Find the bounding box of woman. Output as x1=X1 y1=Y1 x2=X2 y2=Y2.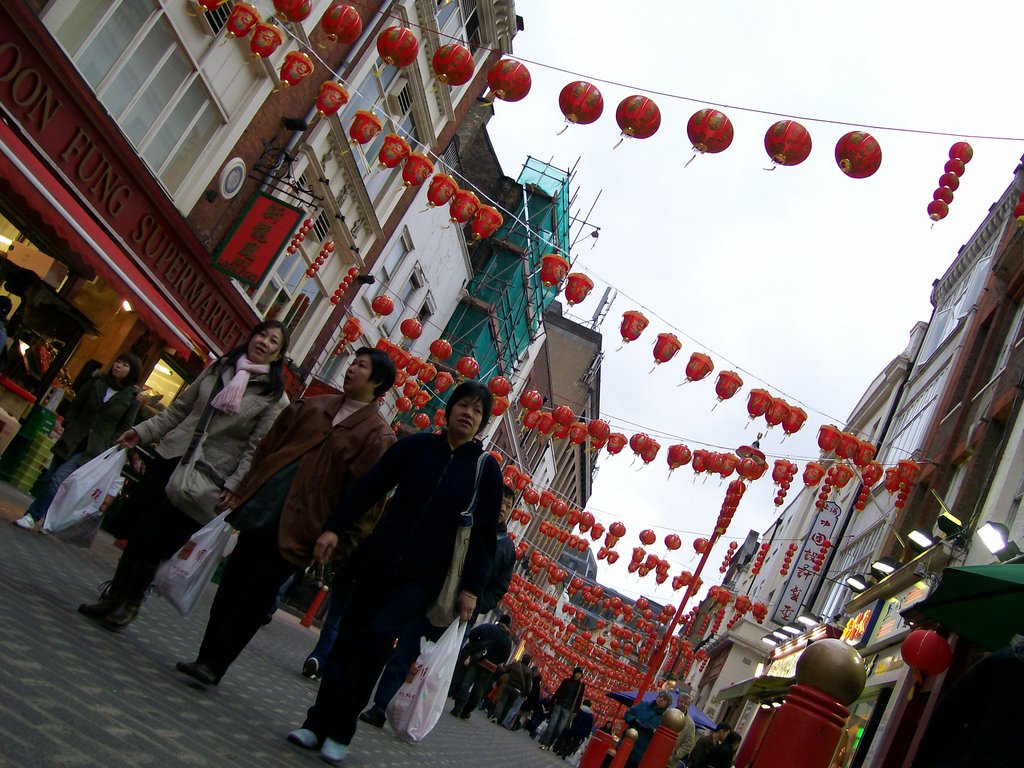
x1=710 y1=733 x2=738 y2=767.
